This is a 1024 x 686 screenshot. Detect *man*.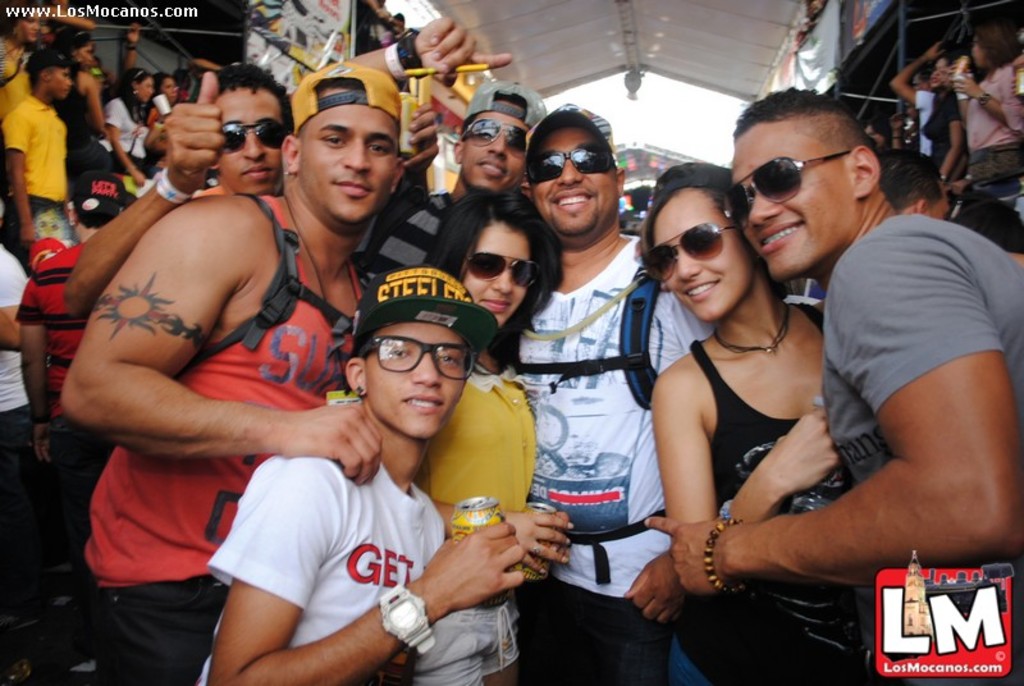
0, 47, 83, 273.
